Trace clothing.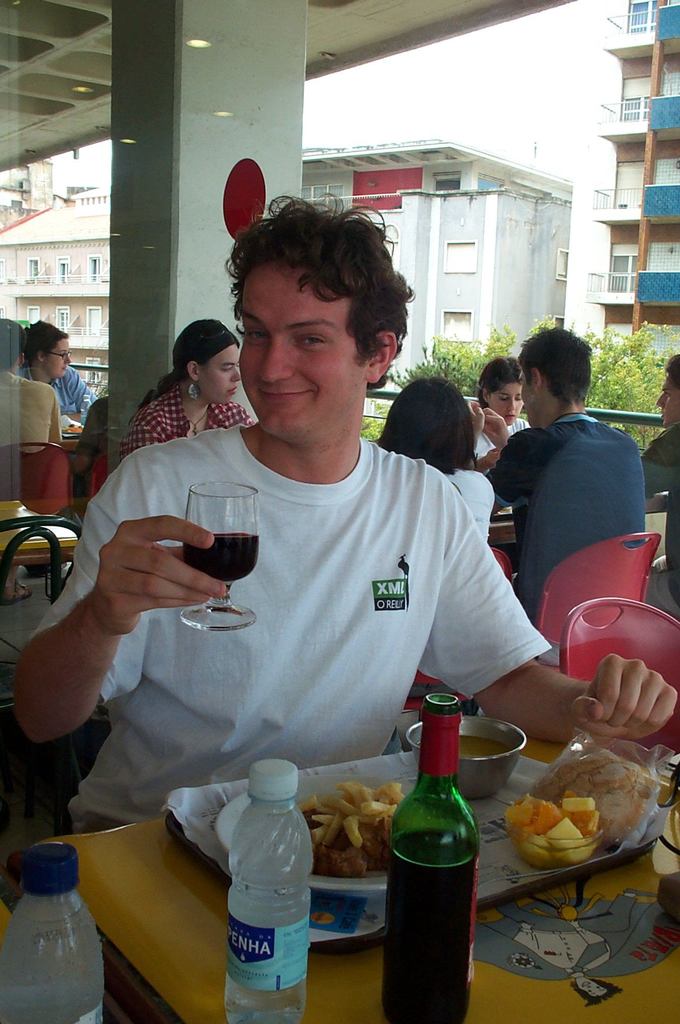
Traced to [481, 397, 529, 452].
